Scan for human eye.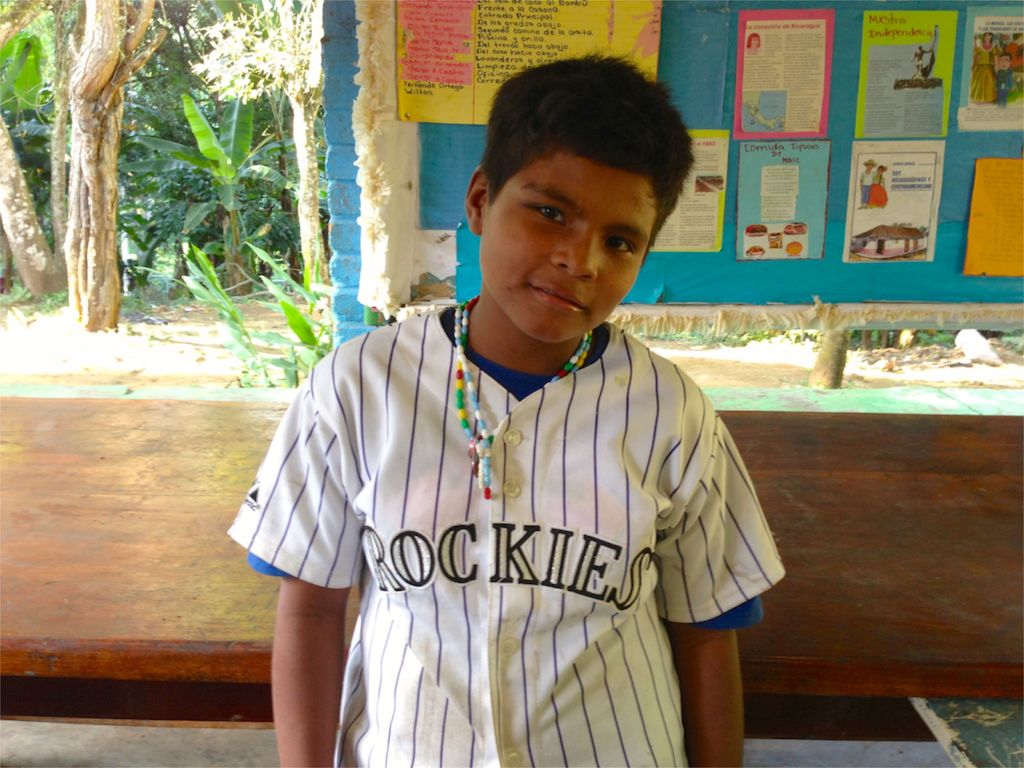
Scan result: pyautogui.locateOnScreen(605, 234, 636, 256).
